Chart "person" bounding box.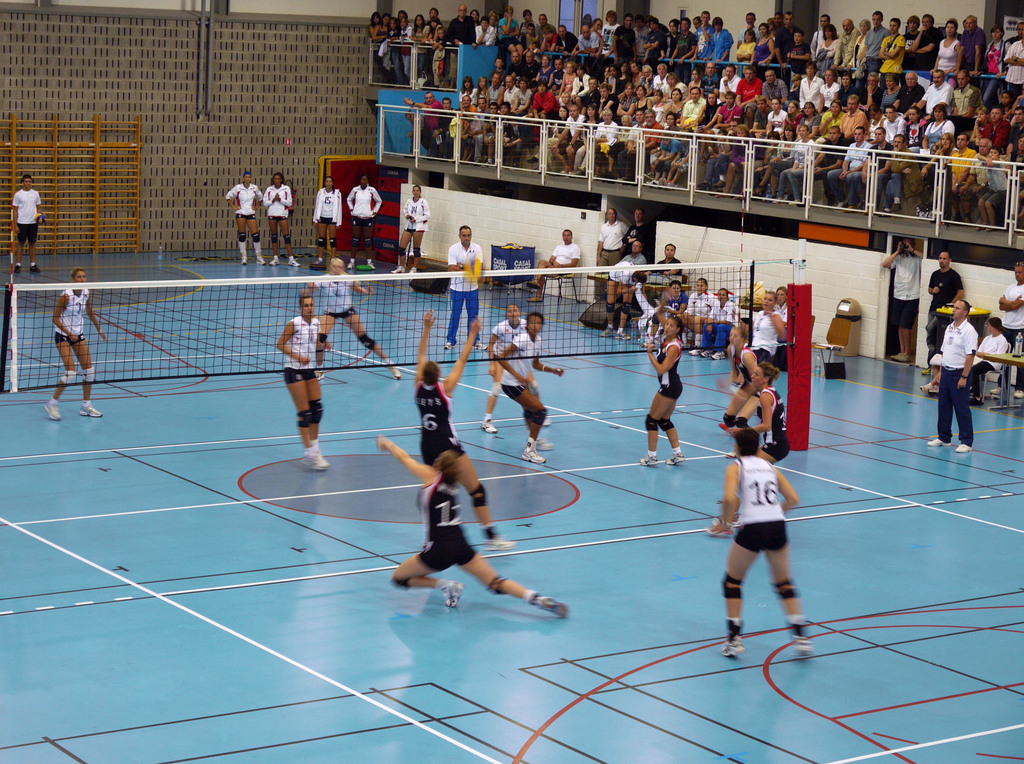
Charted: 50/275/106/420.
